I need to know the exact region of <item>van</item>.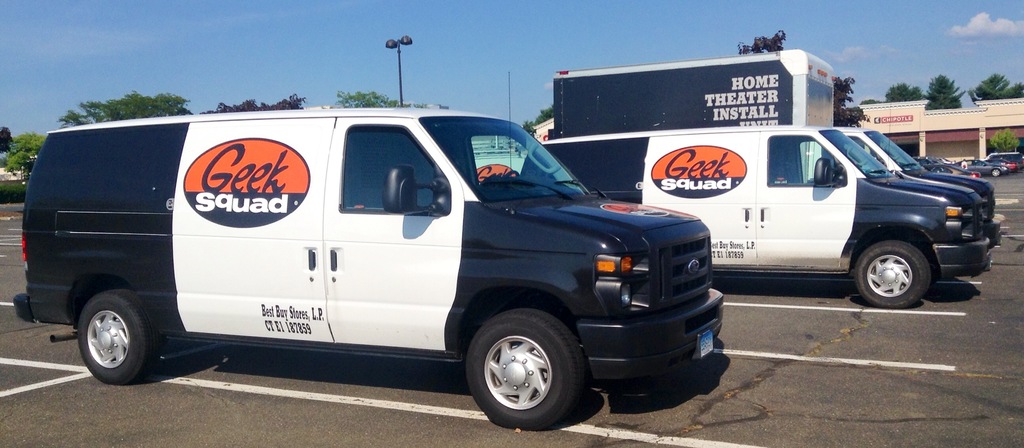
Region: pyautogui.locateOnScreen(13, 104, 725, 428).
